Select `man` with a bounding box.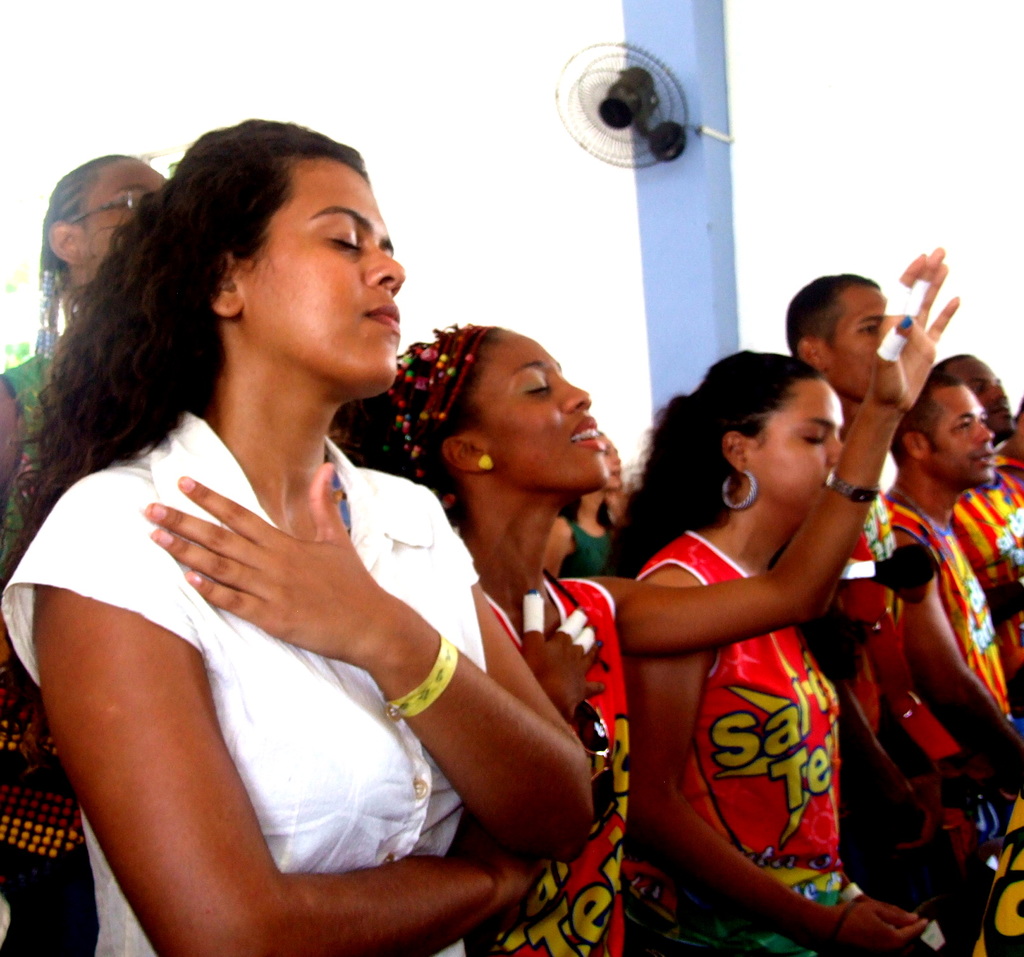
pyautogui.locateOnScreen(892, 364, 1023, 758).
